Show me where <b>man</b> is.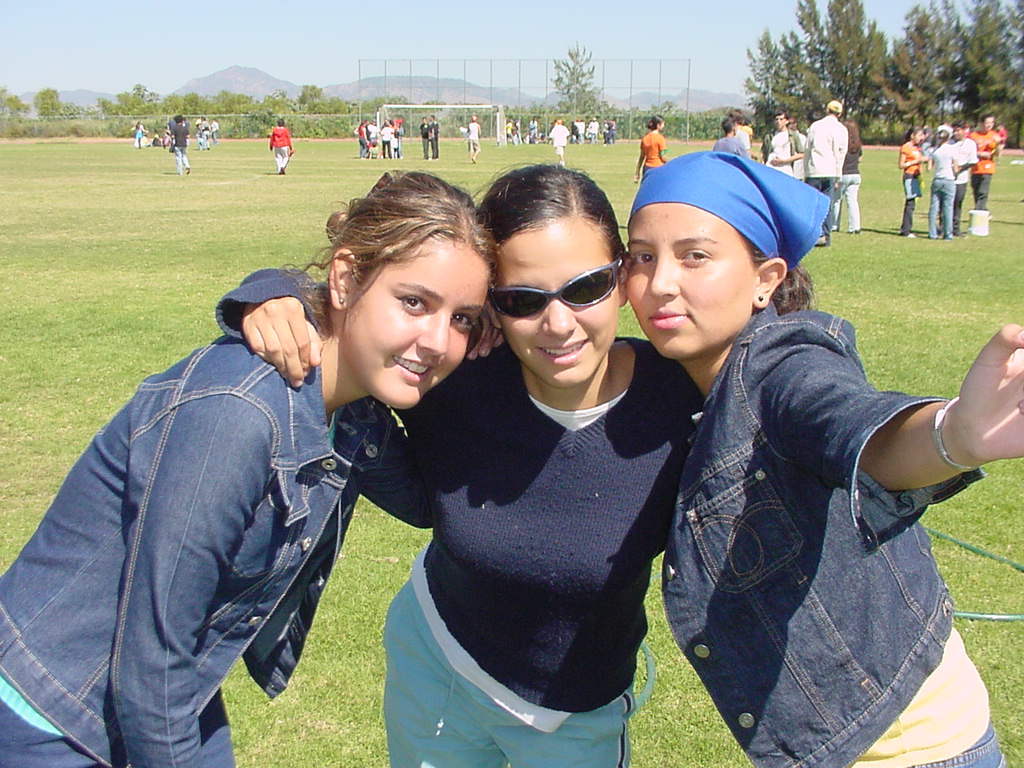
<b>man</b> is at (x1=765, y1=112, x2=806, y2=177).
